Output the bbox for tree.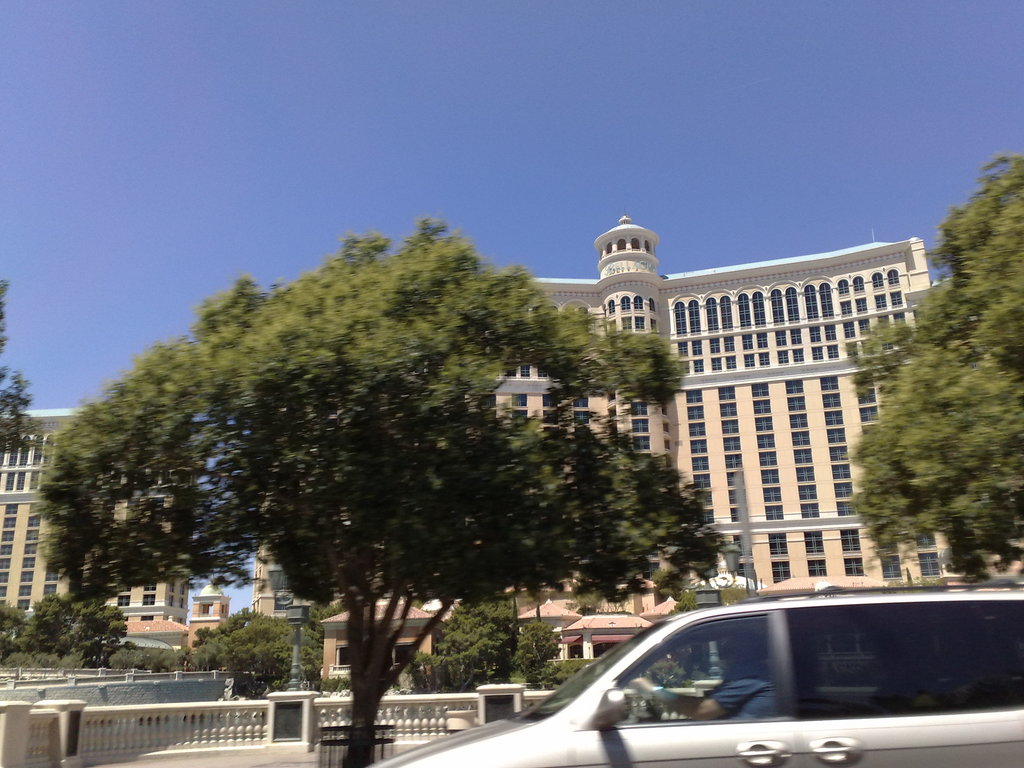
[x1=294, y1=598, x2=350, y2=685].
